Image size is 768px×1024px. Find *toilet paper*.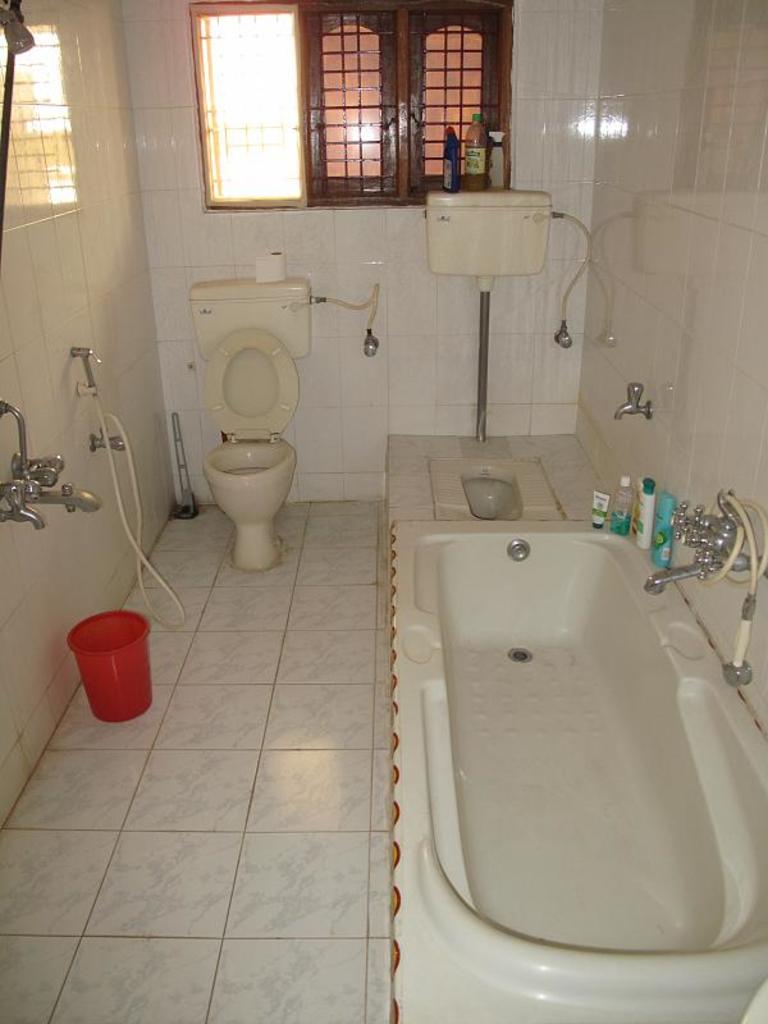
select_region(255, 251, 296, 289).
